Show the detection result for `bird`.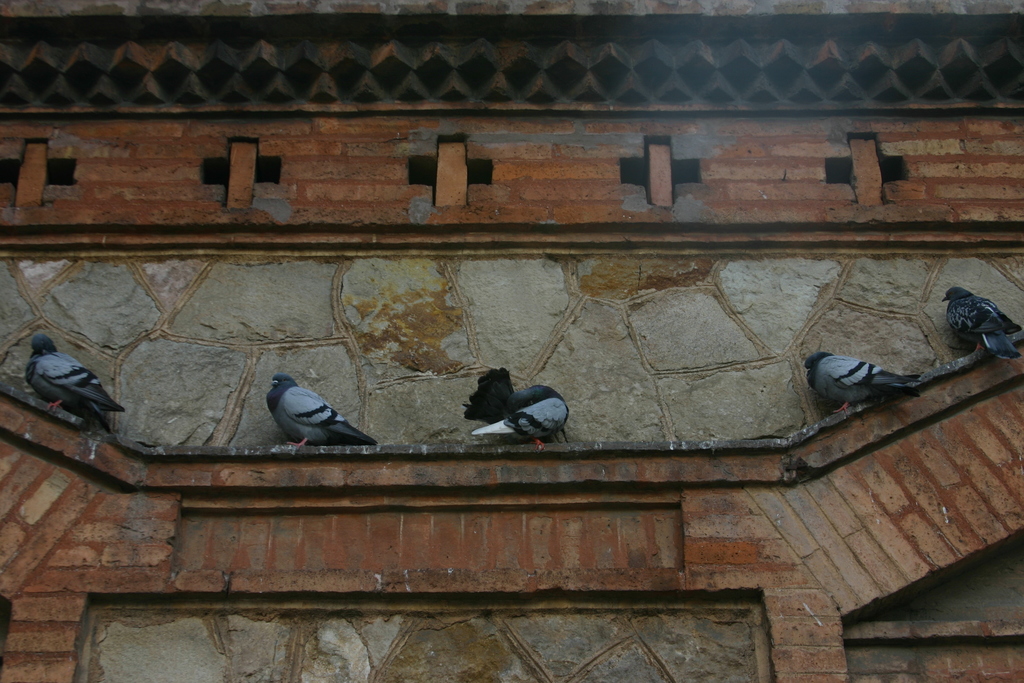
(x1=25, y1=334, x2=130, y2=434).
